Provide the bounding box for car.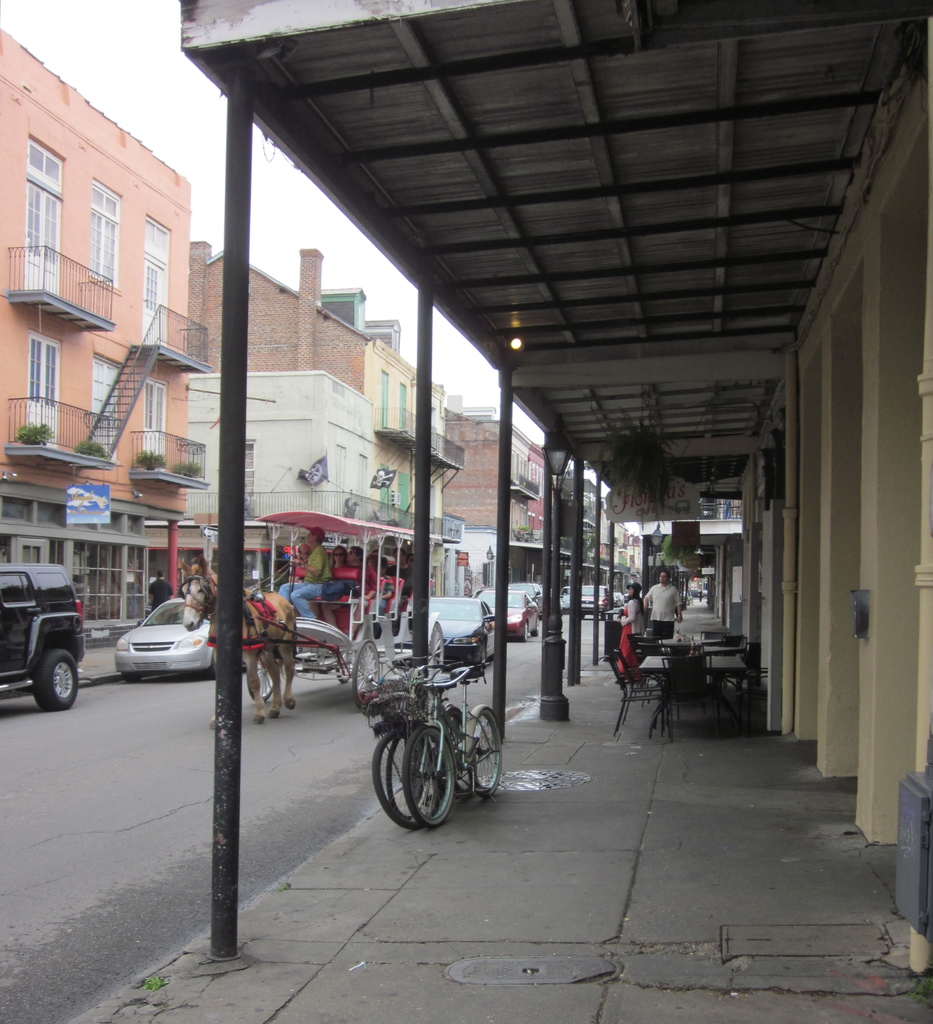
481/595/535/640.
